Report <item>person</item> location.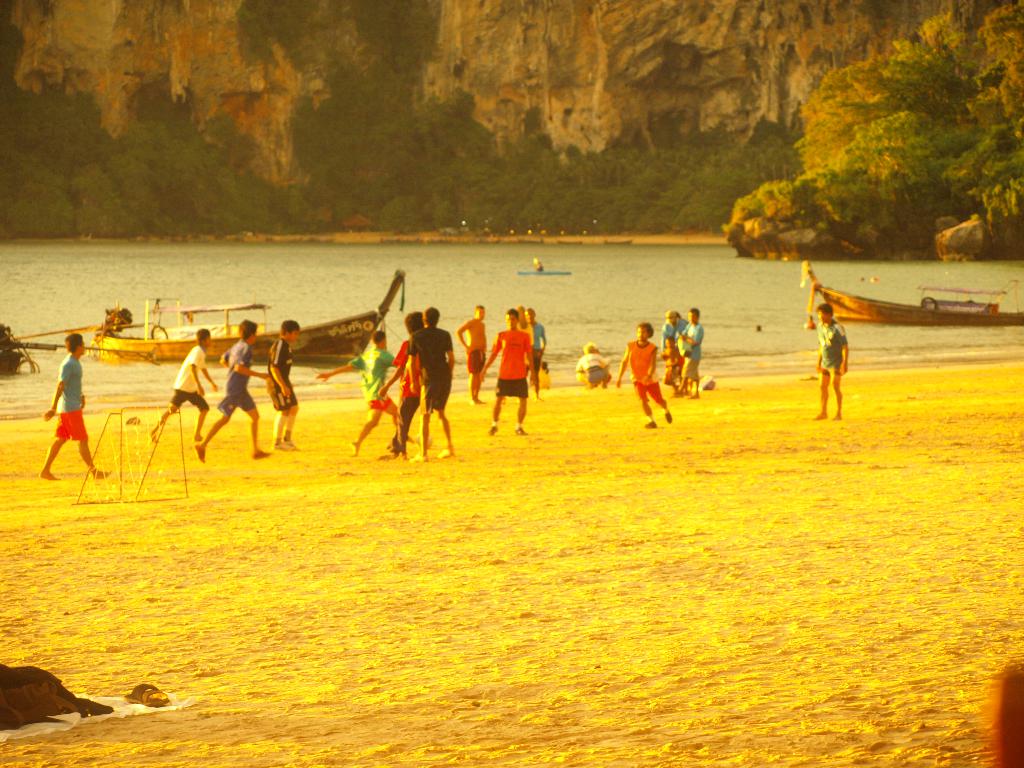
Report: box(818, 301, 850, 421).
